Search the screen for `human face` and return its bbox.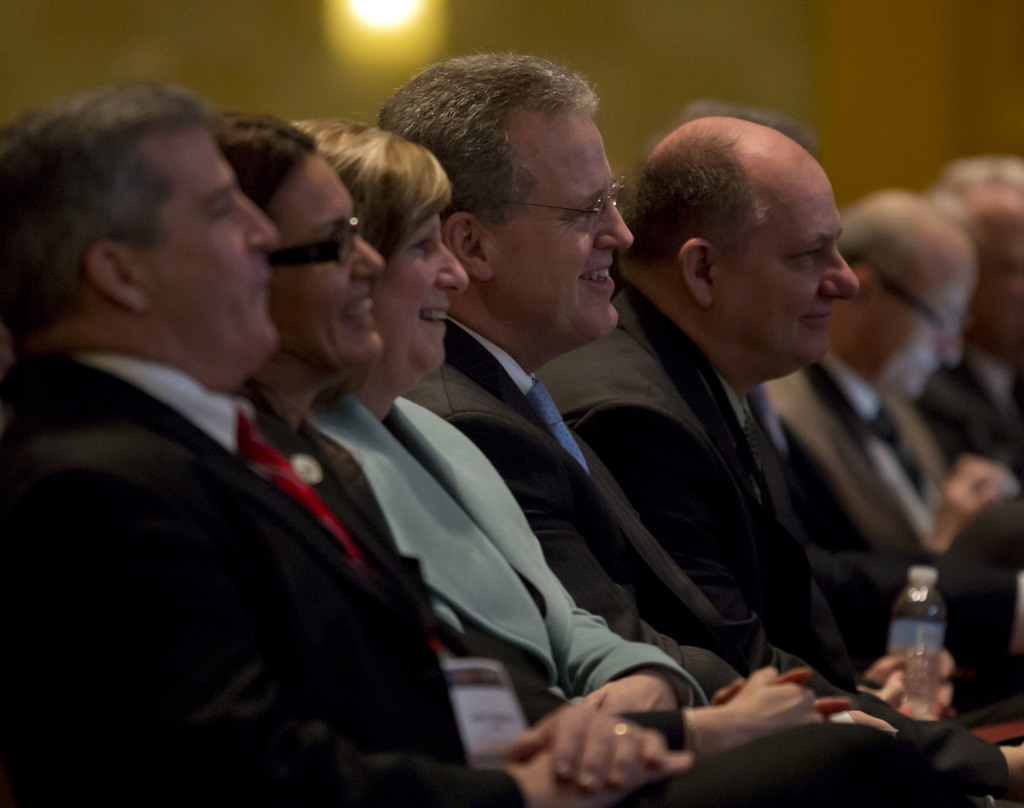
Found: (x1=867, y1=243, x2=972, y2=396).
